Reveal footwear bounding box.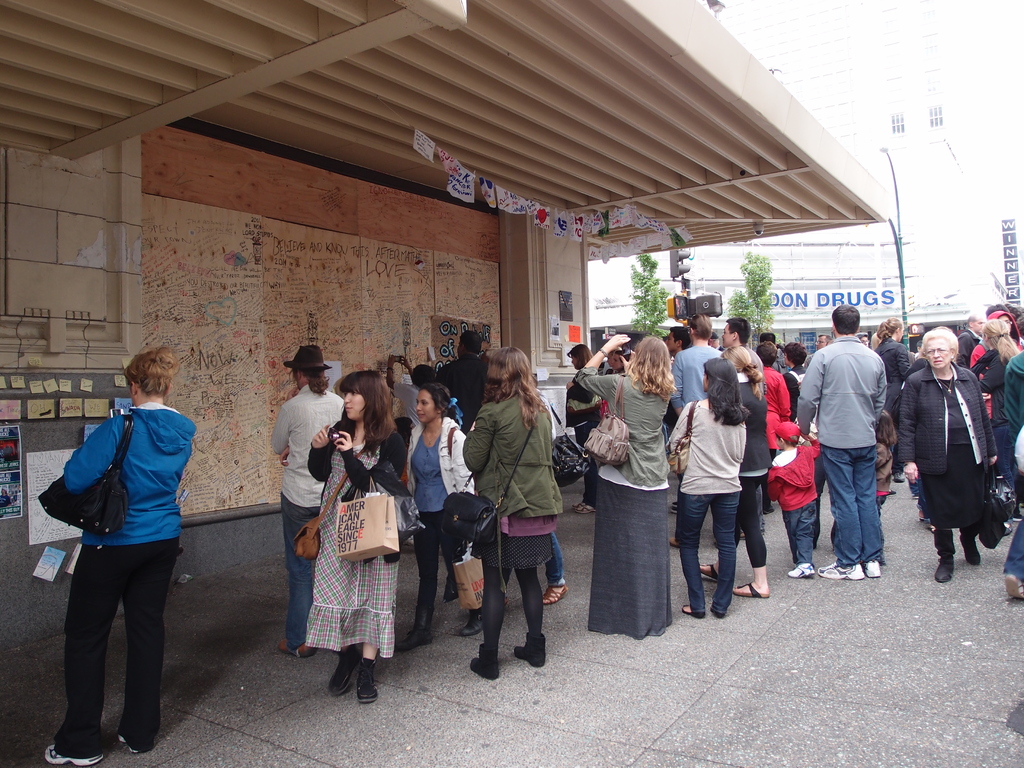
Revealed: bbox=(460, 606, 483, 638).
